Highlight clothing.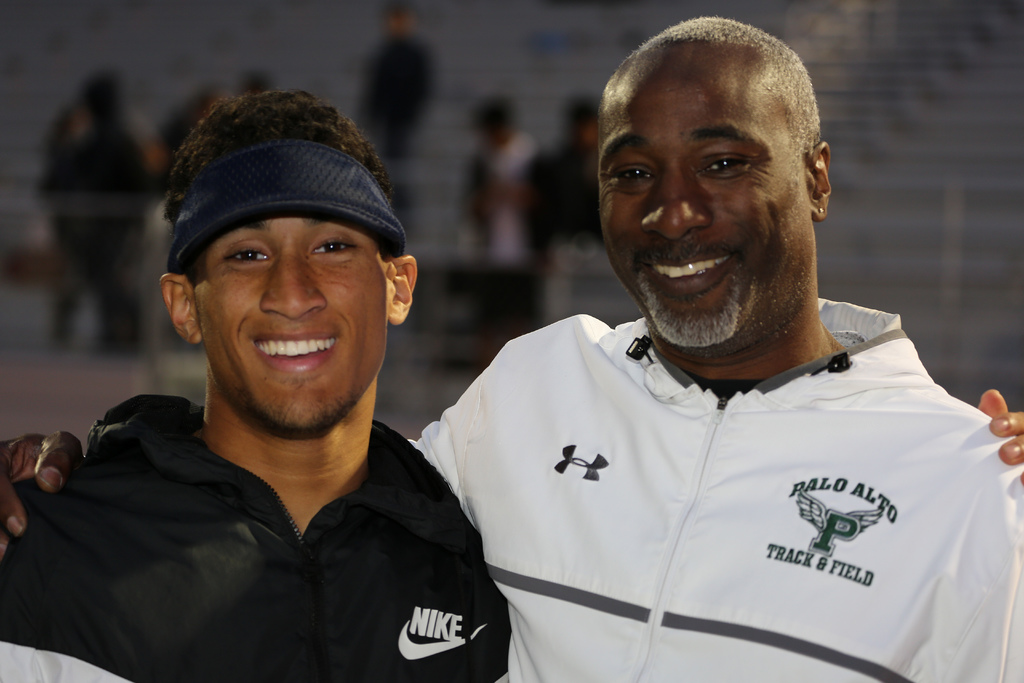
Highlighted region: 464/130/540/328.
